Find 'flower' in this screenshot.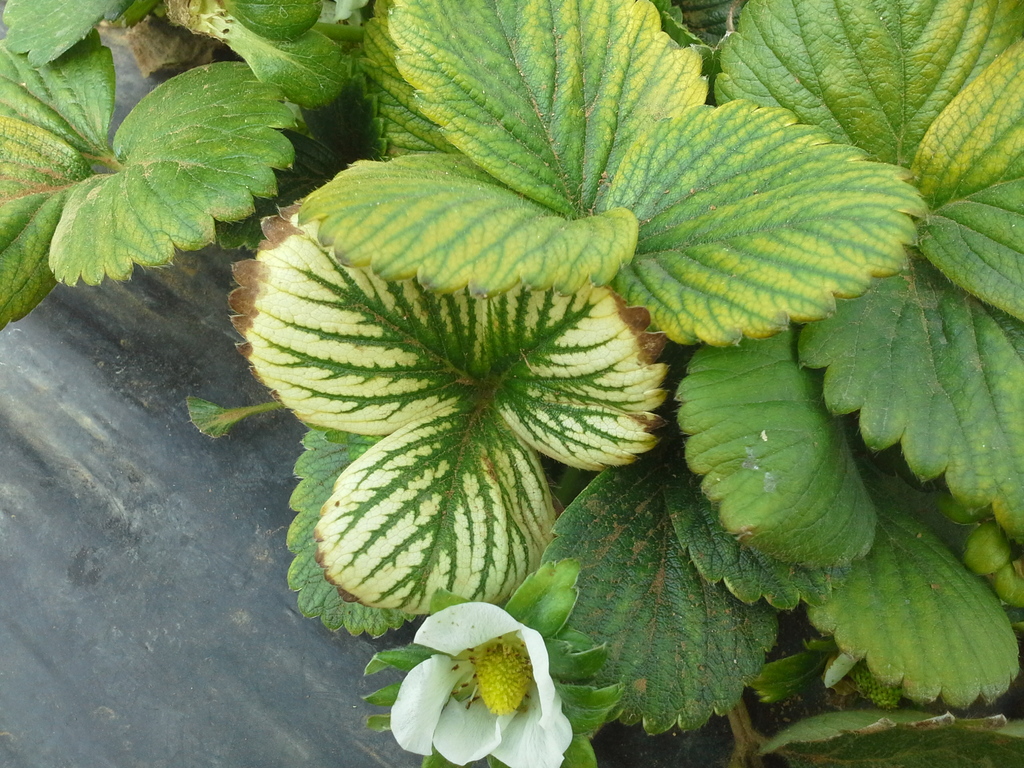
The bounding box for 'flower' is locate(385, 599, 568, 767).
